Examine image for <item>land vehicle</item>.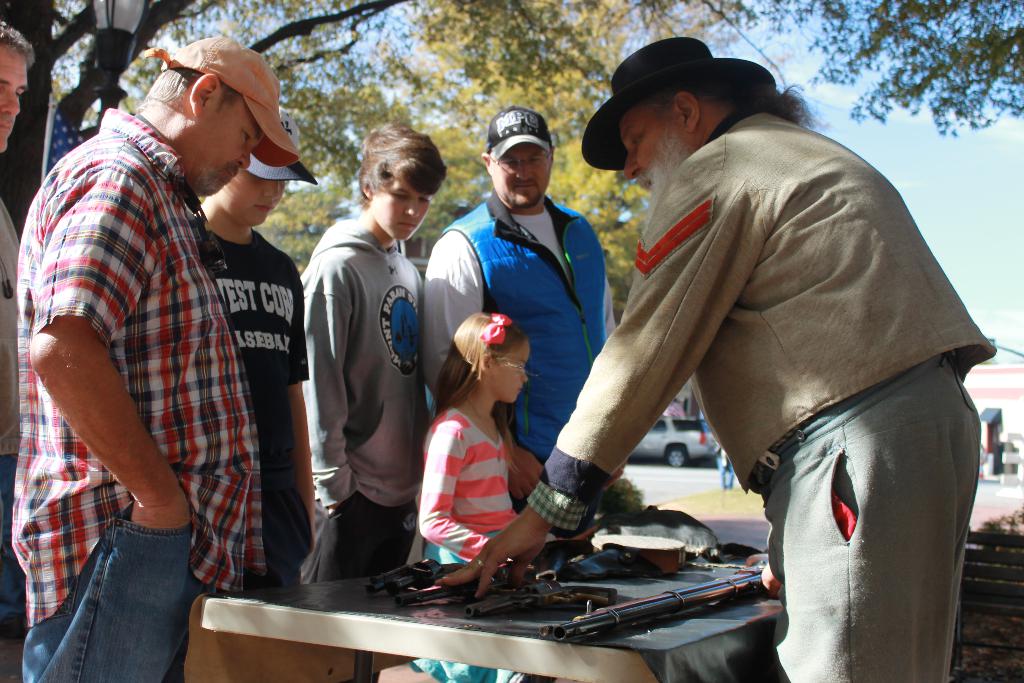
Examination result: detection(630, 413, 716, 465).
